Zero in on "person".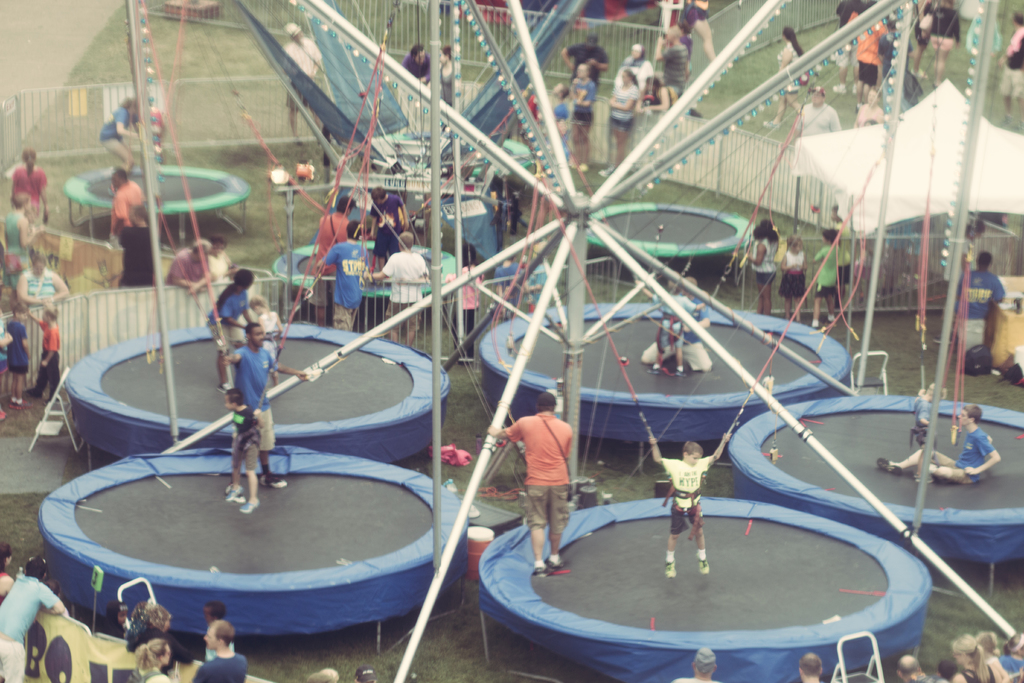
Zeroed in: BBox(790, 89, 843, 143).
